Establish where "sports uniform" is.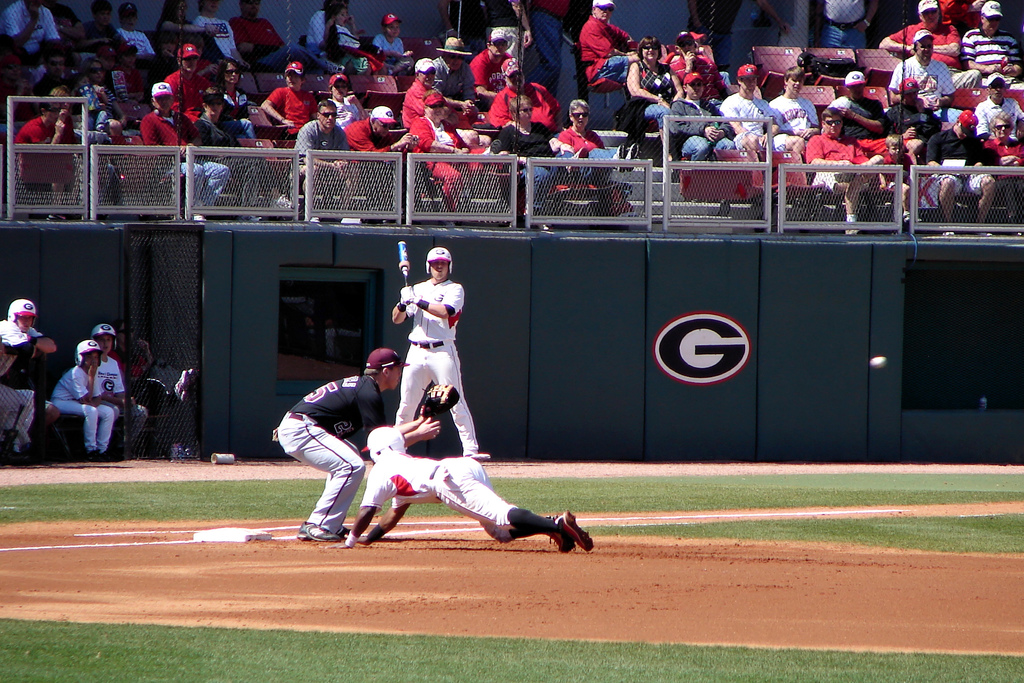
Established at {"x1": 836, "y1": 97, "x2": 887, "y2": 144}.
